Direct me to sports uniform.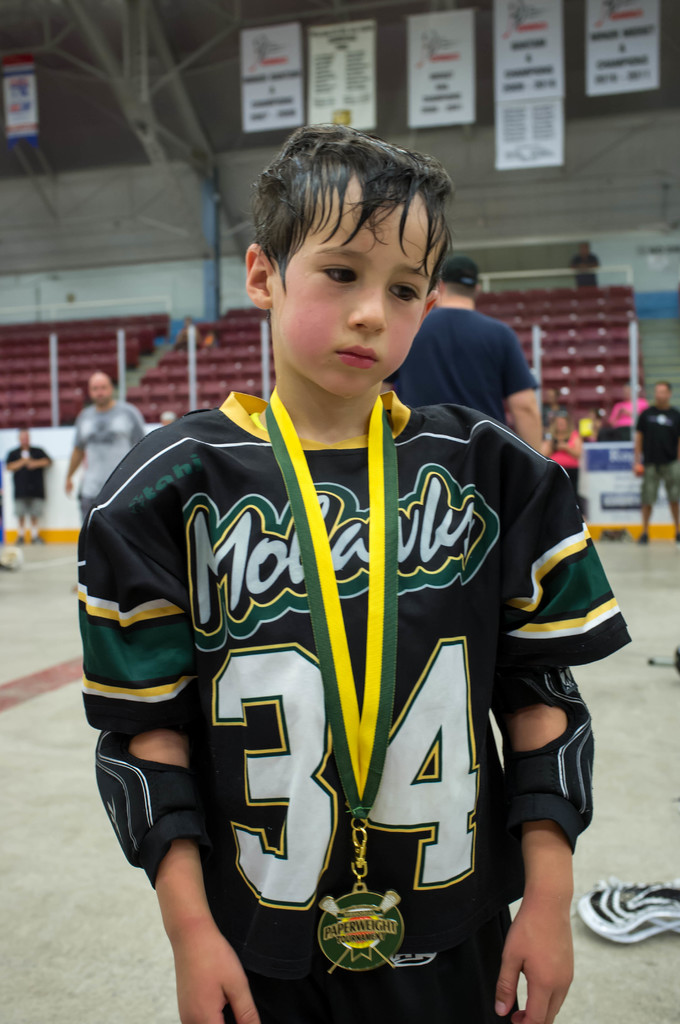
Direction: 635, 397, 679, 502.
